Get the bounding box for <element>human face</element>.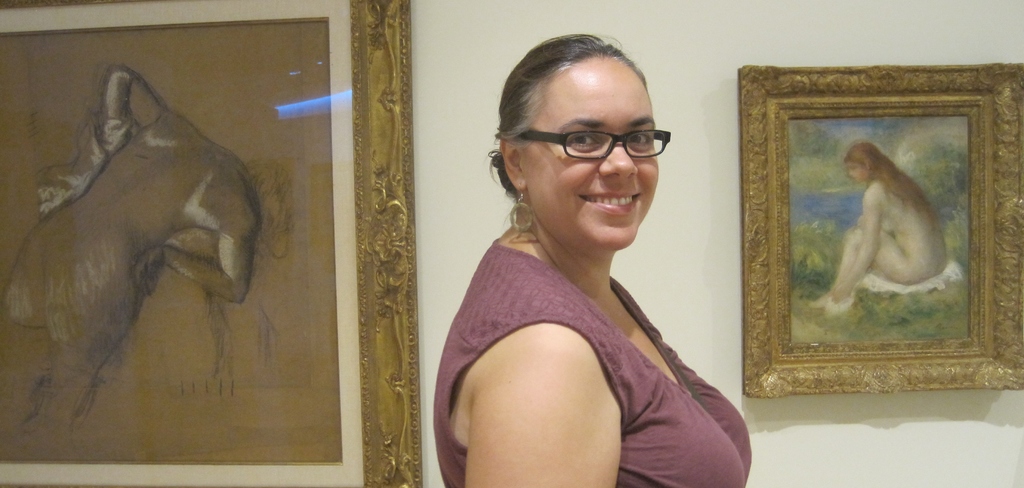
BBox(528, 56, 659, 251).
